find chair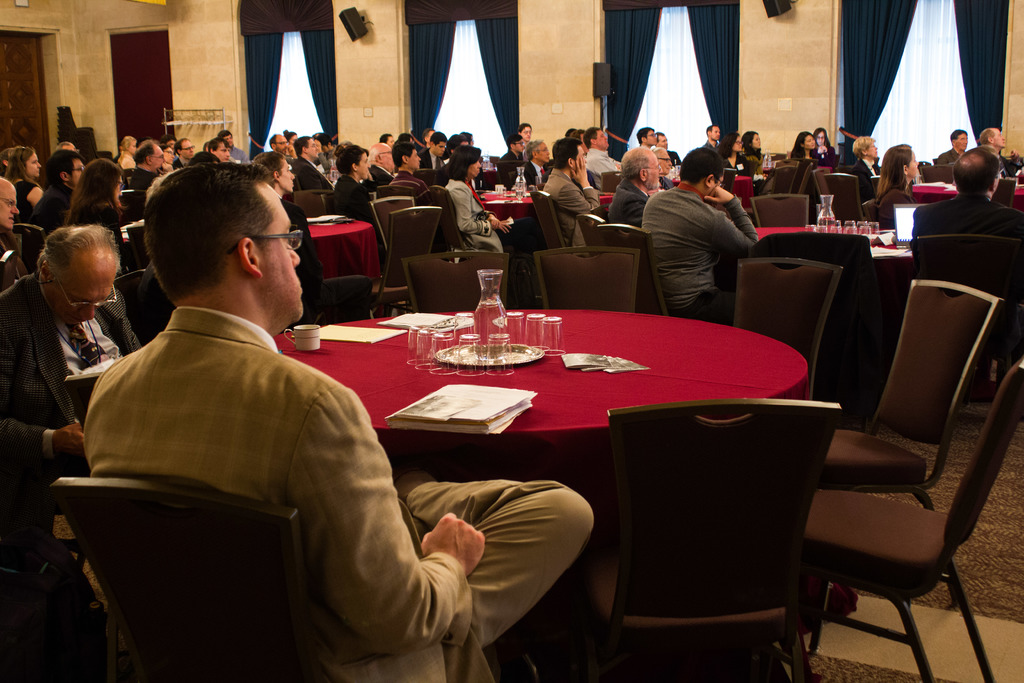
select_region(403, 251, 511, 314)
